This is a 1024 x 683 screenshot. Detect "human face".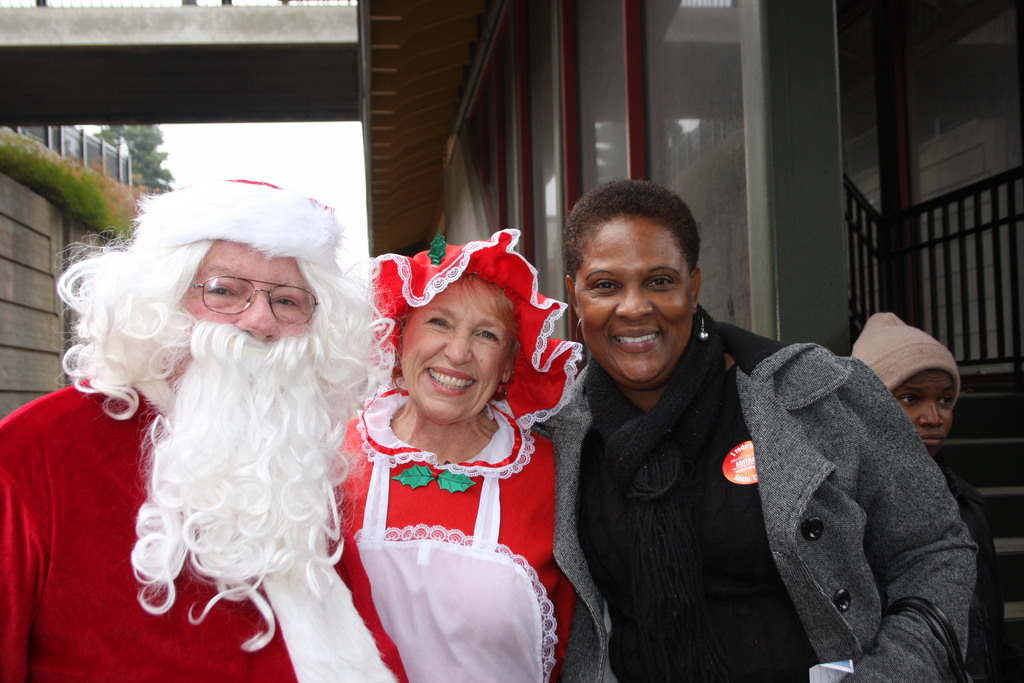
bbox=[180, 241, 315, 381].
